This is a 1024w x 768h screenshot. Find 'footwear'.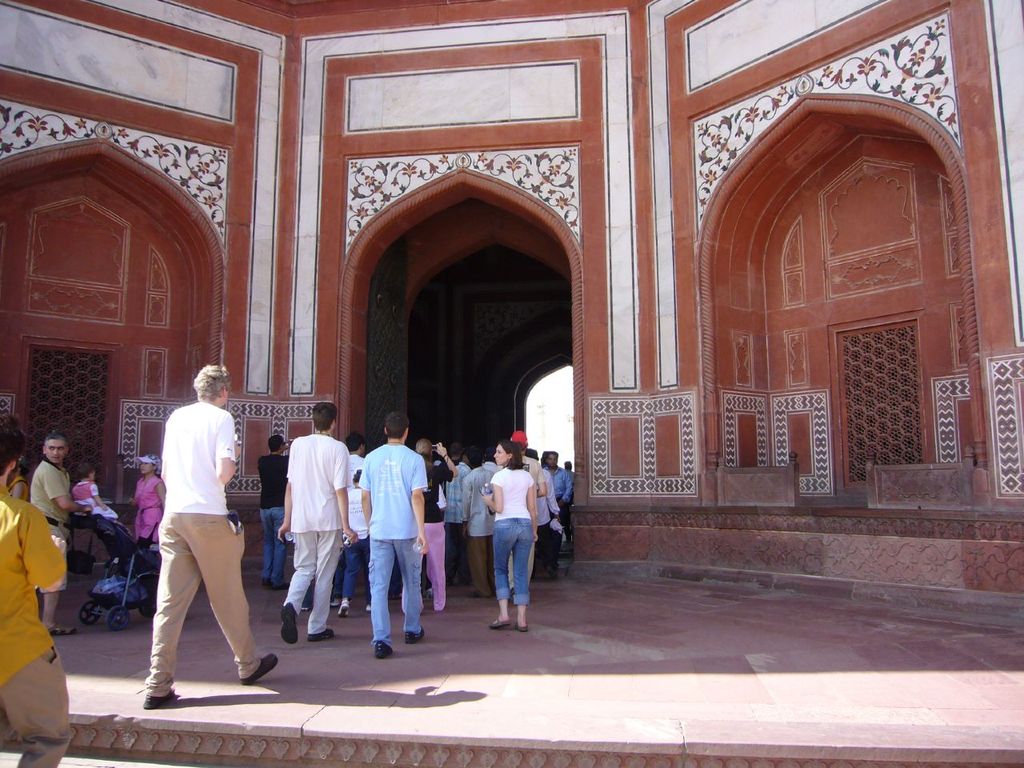
Bounding box: 374, 640, 398, 658.
